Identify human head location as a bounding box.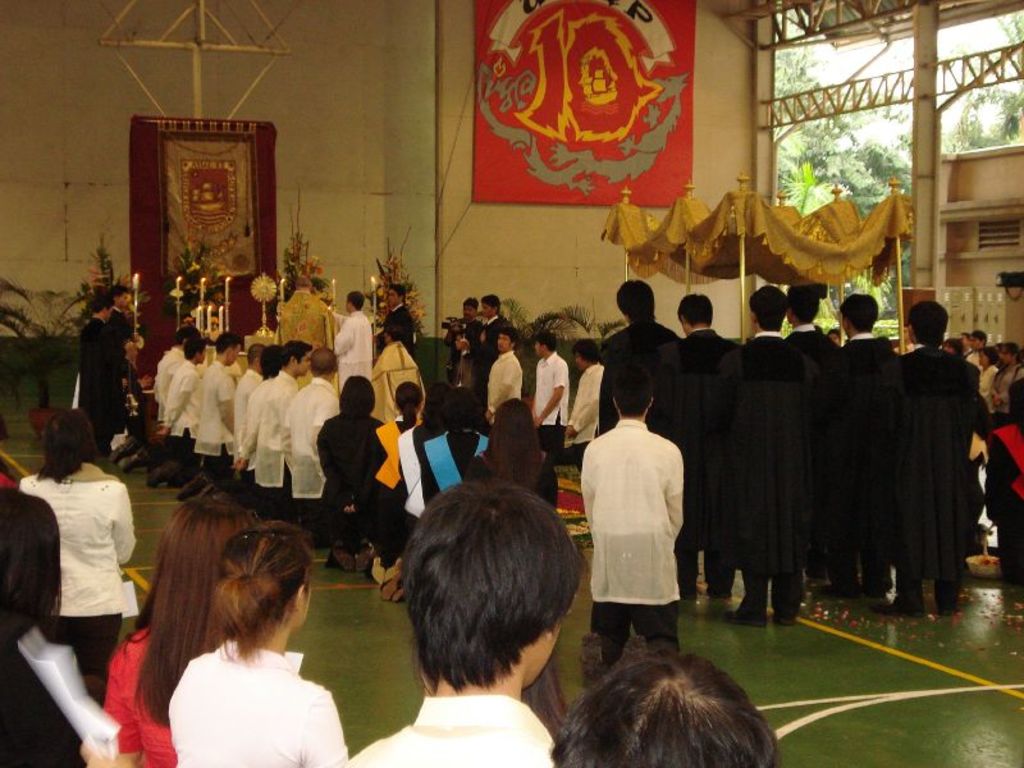
region(838, 294, 879, 332).
